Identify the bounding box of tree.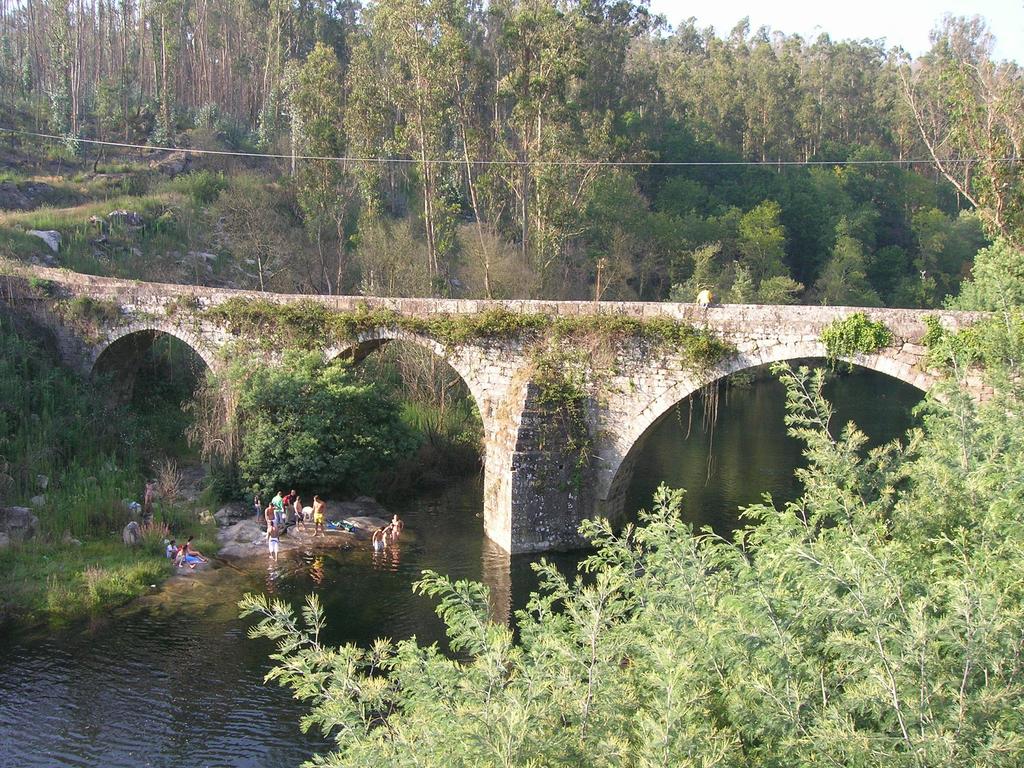
(670, 243, 805, 315).
